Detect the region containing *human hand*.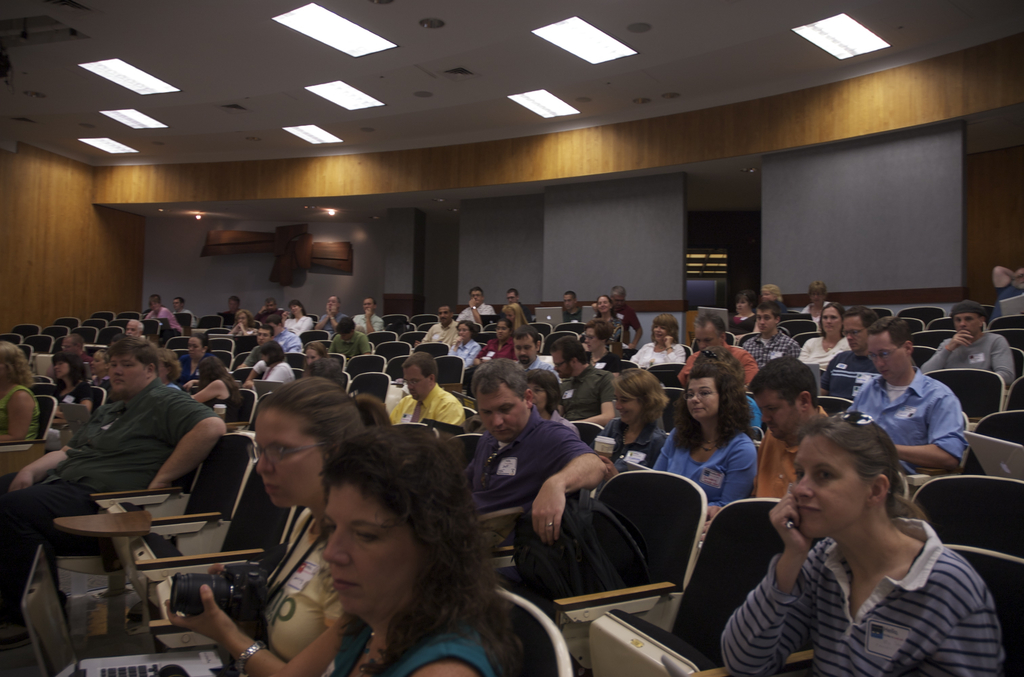
<region>179, 379, 196, 393</region>.
